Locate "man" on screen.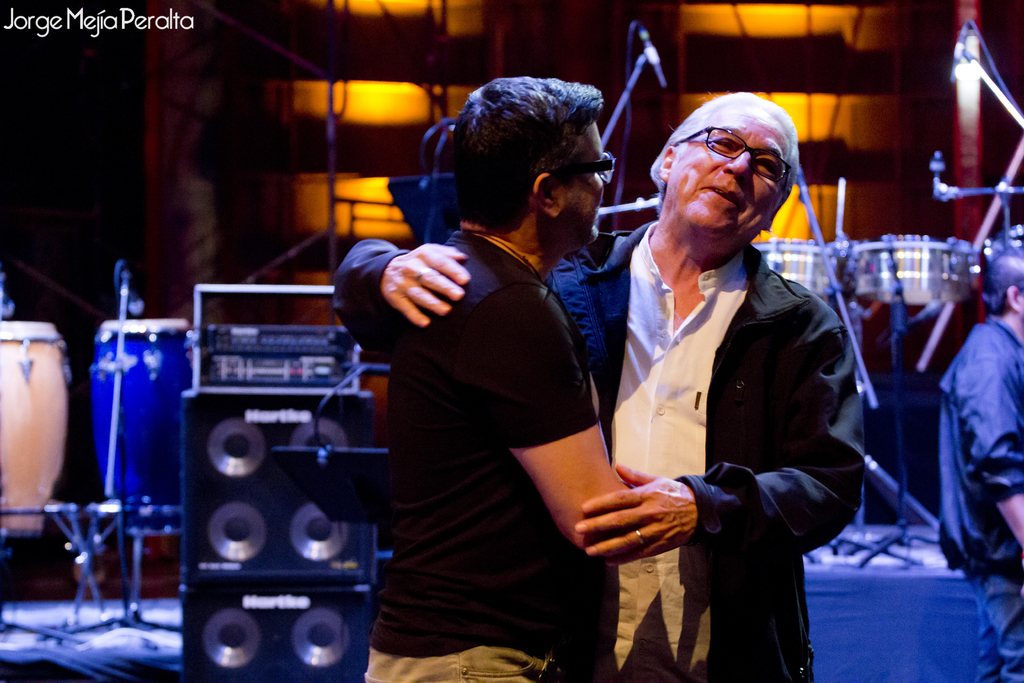
On screen at l=947, t=252, r=1023, b=675.
